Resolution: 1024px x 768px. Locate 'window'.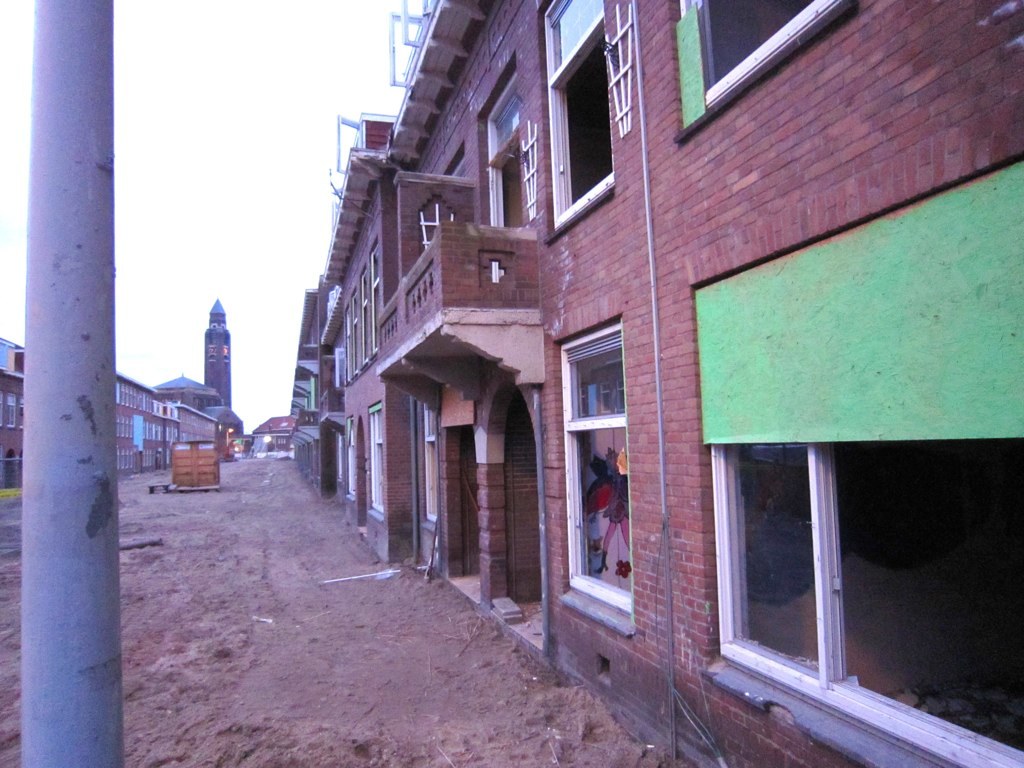
pyautogui.locateOnScreen(540, 0, 618, 241).
